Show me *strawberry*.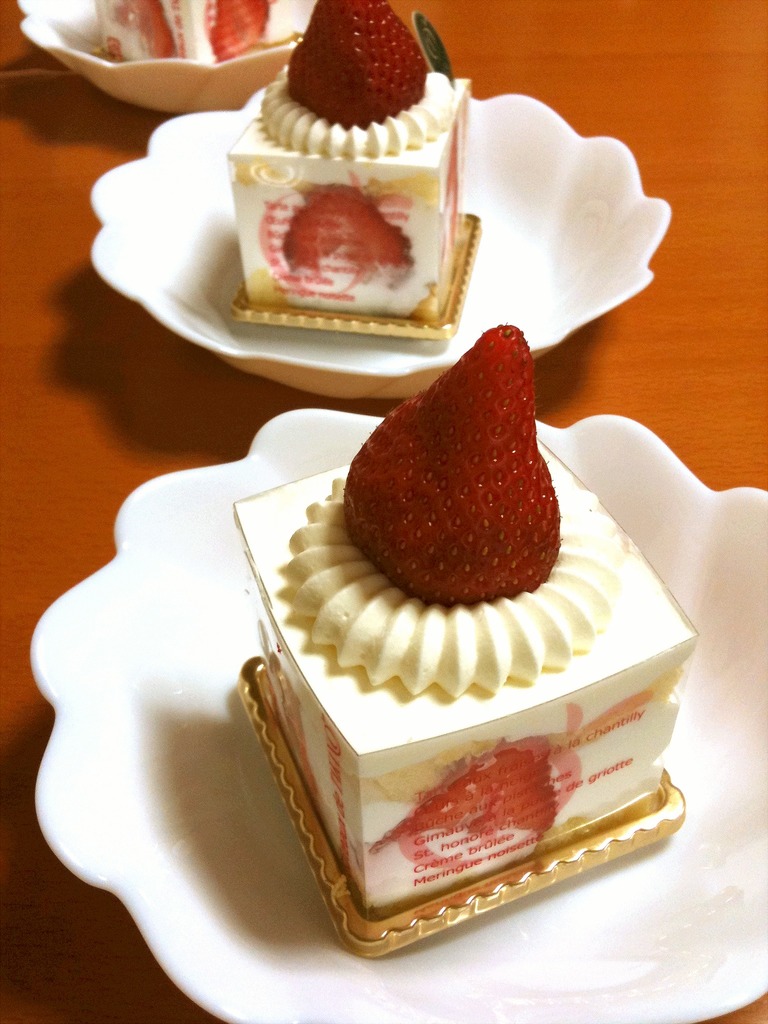
*strawberry* is here: bbox(385, 745, 556, 878).
